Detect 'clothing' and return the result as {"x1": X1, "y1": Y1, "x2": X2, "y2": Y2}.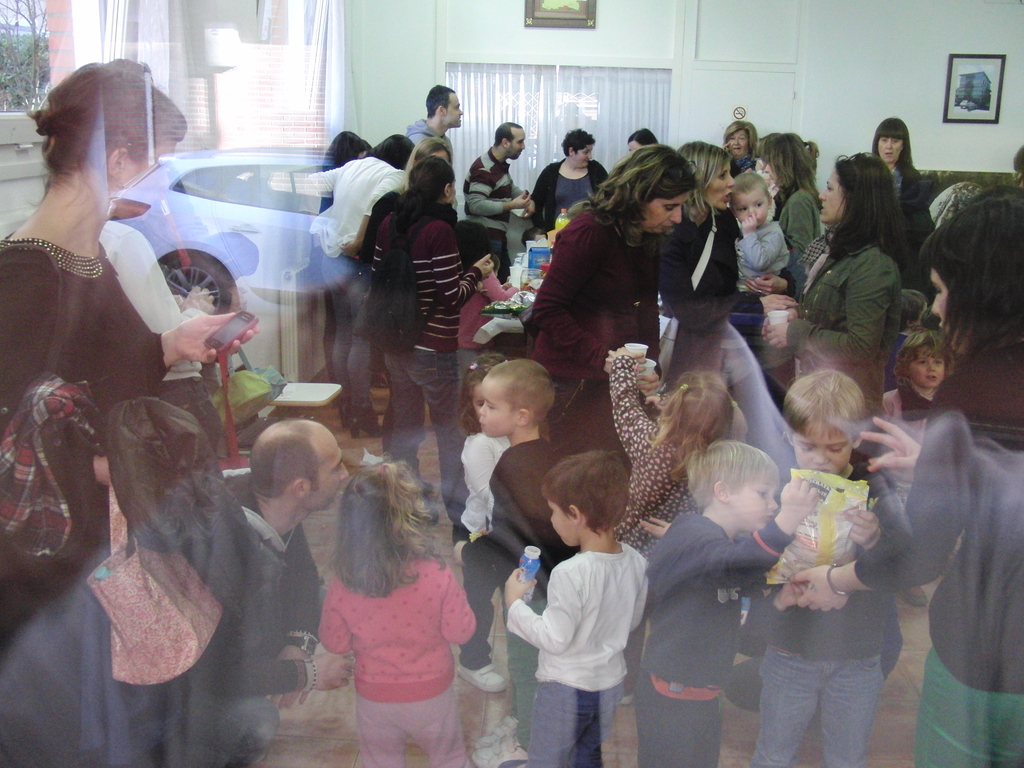
{"x1": 183, "y1": 470, "x2": 319, "y2": 767}.
